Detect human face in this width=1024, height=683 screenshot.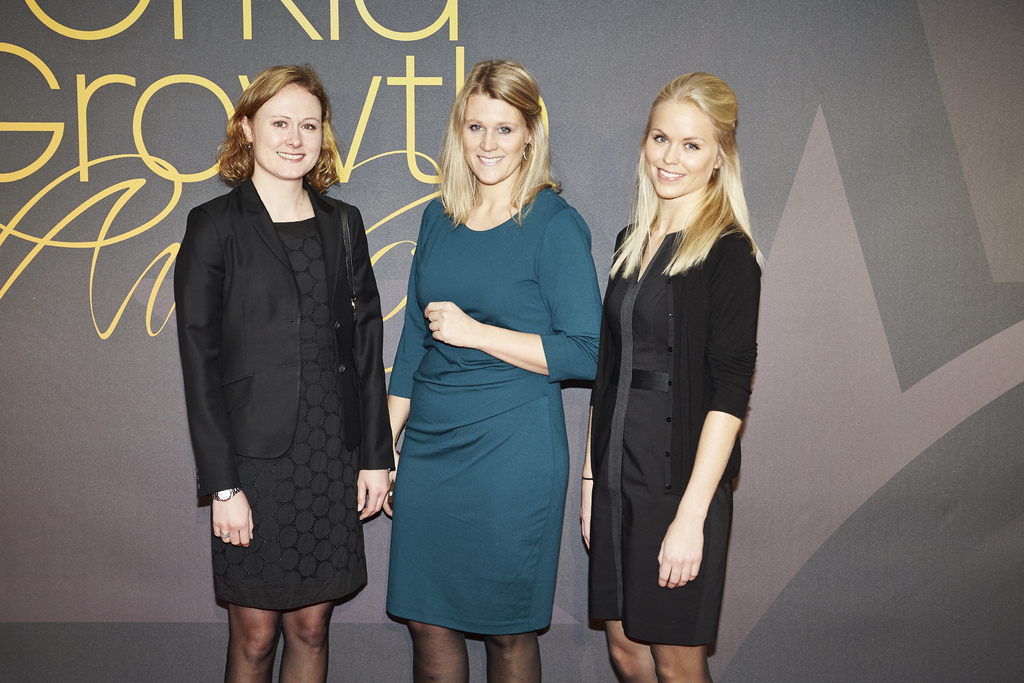
Detection: bbox=[253, 89, 324, 178].
